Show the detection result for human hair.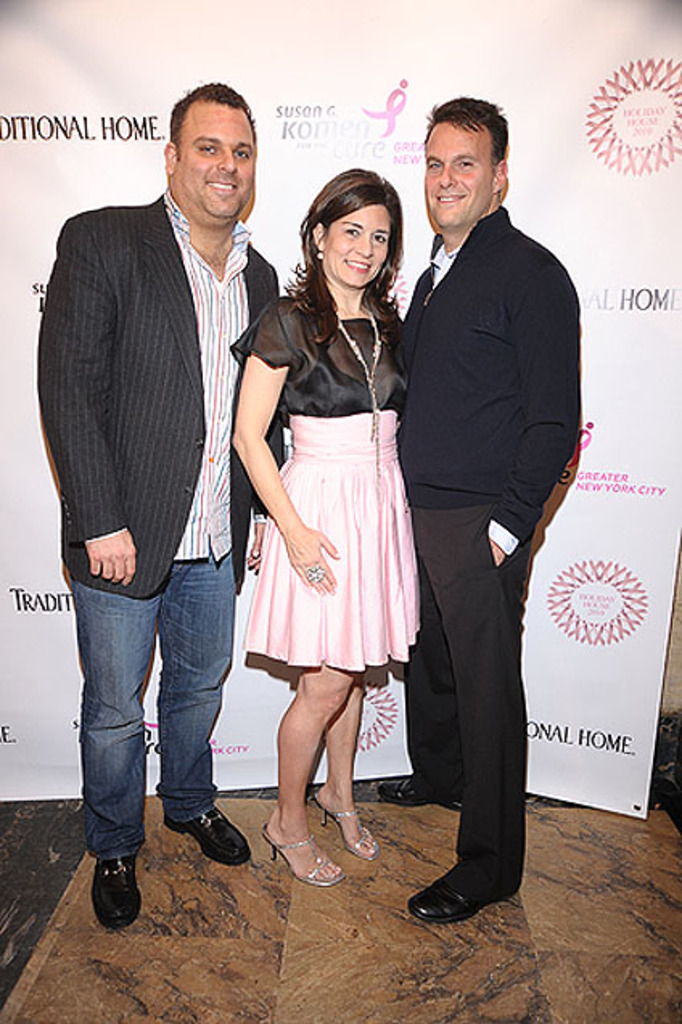
{"left": 420, "top": 95, "right": 515, "bottom": 191}.
